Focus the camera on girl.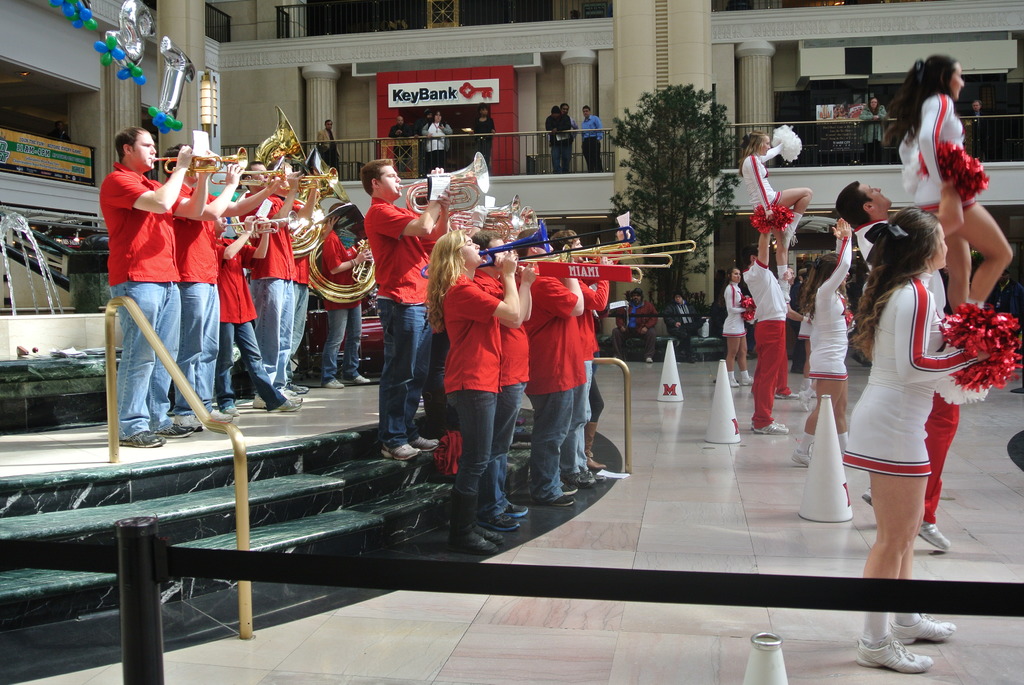
Focus region: bbox=(892, 48, 1004, 322).
